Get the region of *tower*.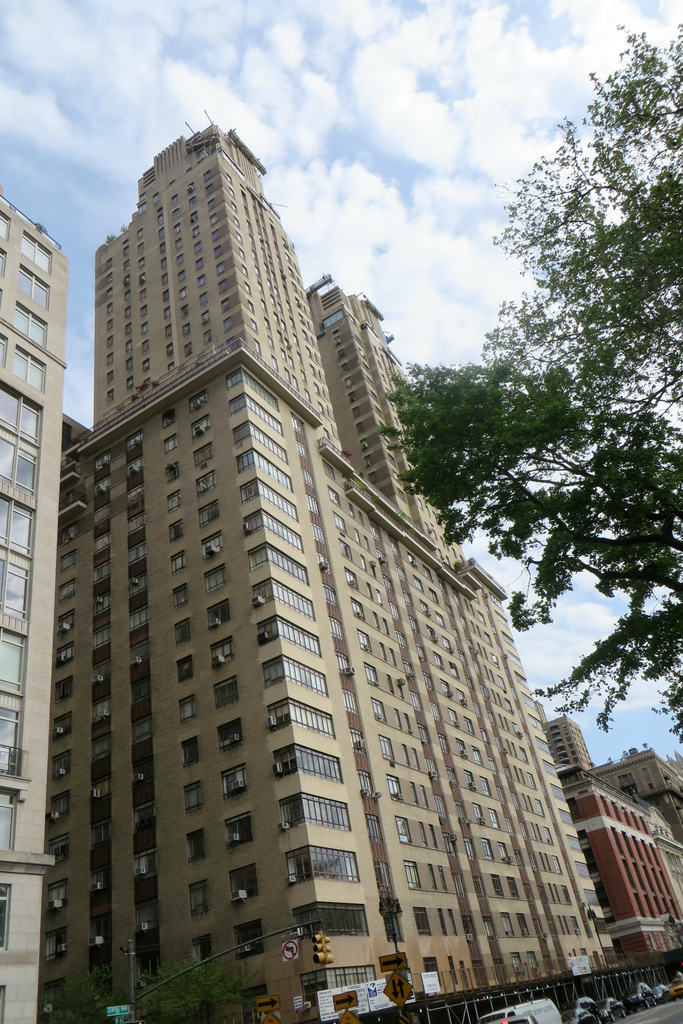
41/97/611/975.
